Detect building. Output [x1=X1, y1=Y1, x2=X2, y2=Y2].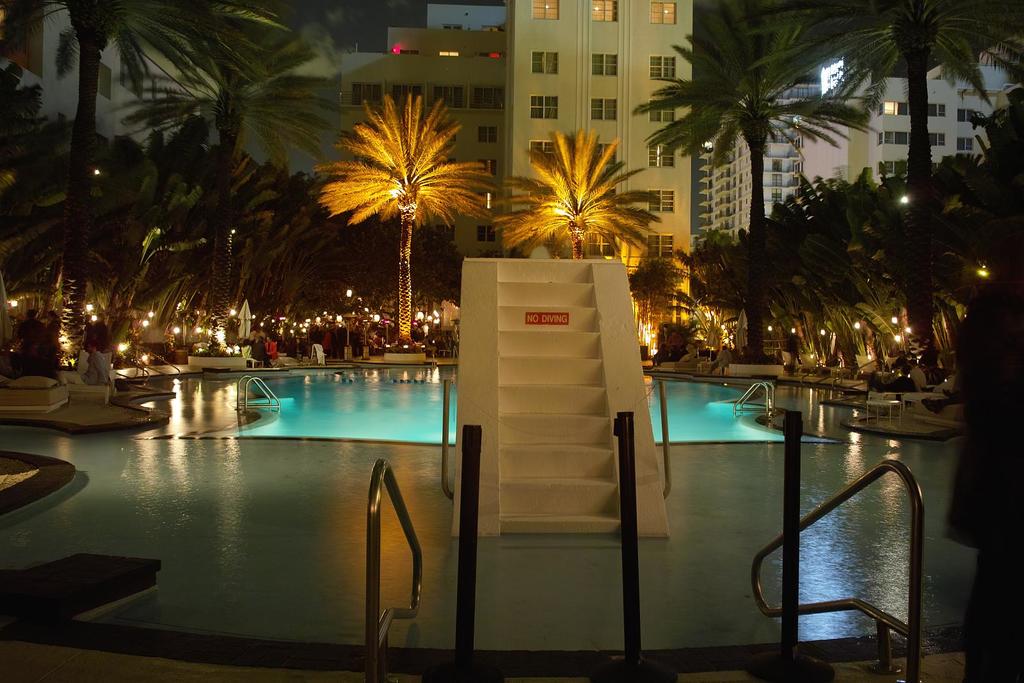
[x1=340, y1=0, x2=692, y2=357].
